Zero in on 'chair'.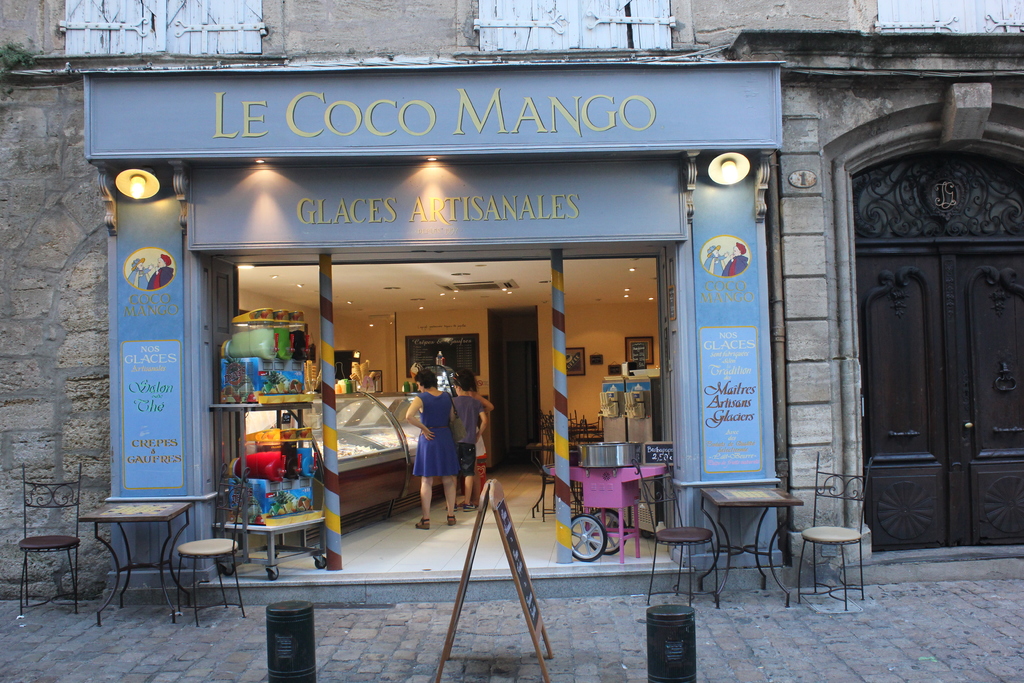
Zeroed in: 15 461 83 620.
